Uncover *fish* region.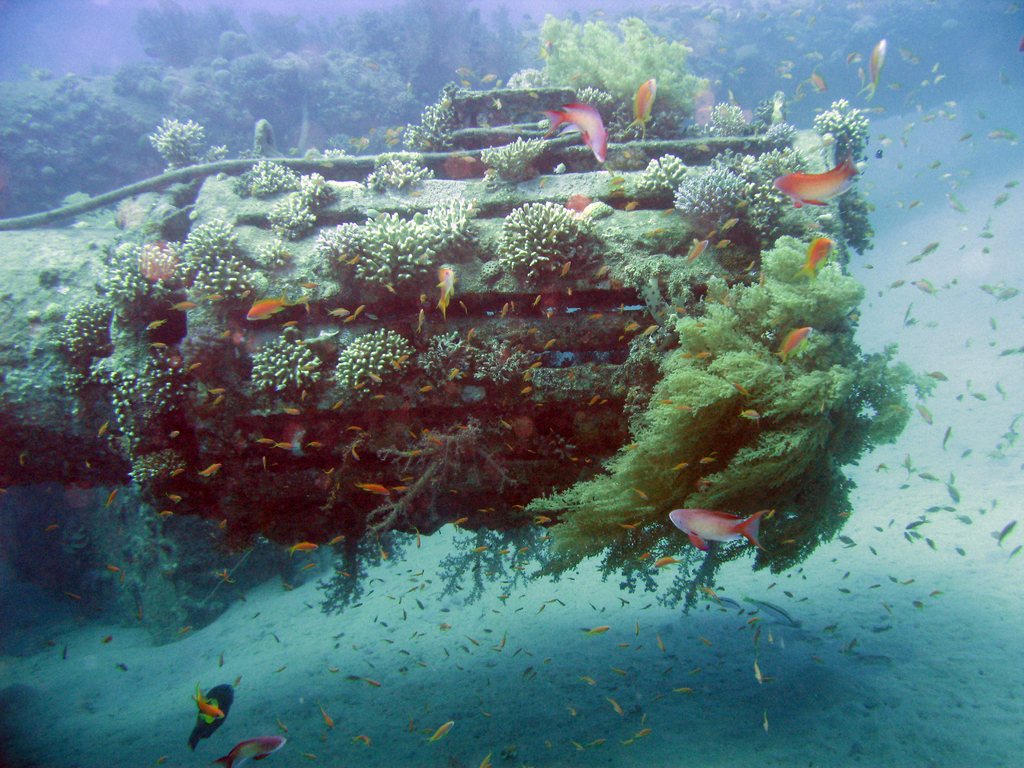
Uncovered: (x1=188, y1=678, x2=234, y2=755).
